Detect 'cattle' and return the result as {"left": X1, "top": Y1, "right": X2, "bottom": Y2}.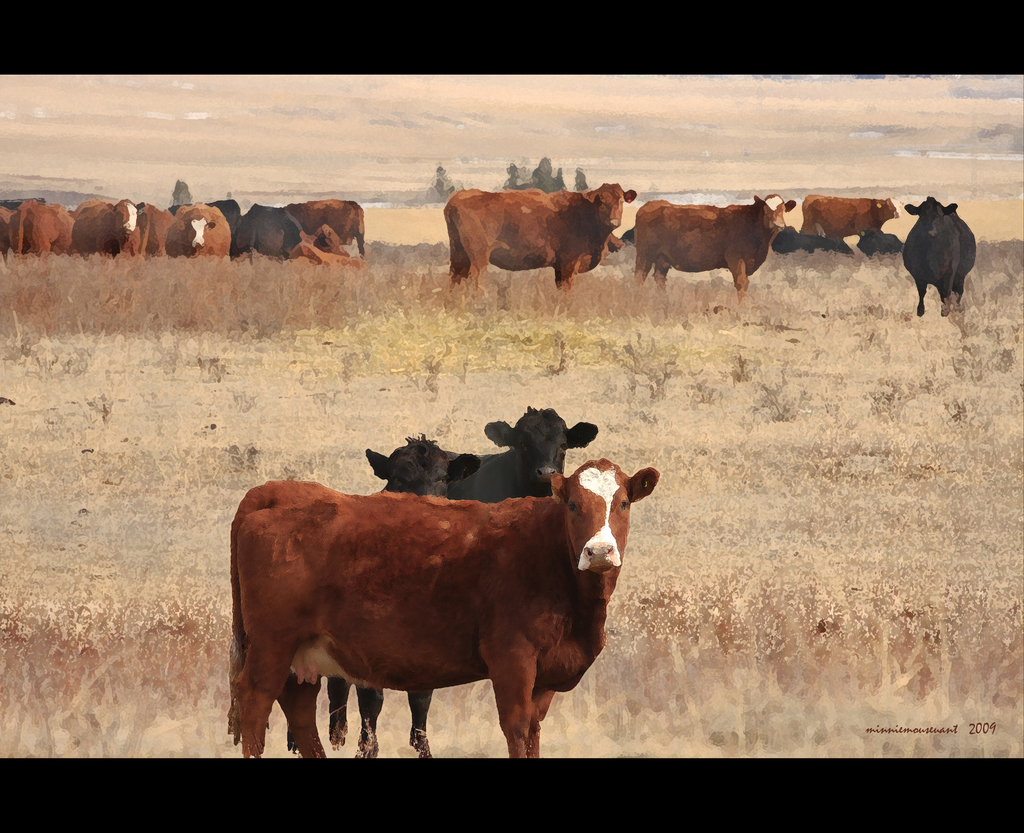
{"left": 772, "top": 225, "right": 815, "bottom": 256}.
